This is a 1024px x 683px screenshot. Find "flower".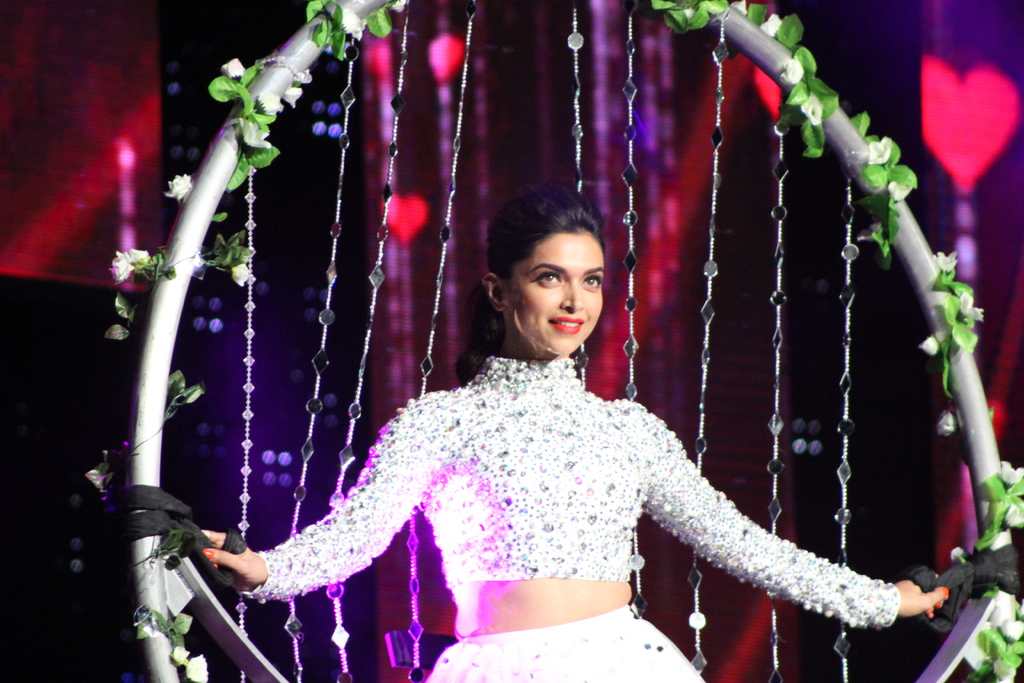
Bounding box: select_region(729, 0, 746, 15).
